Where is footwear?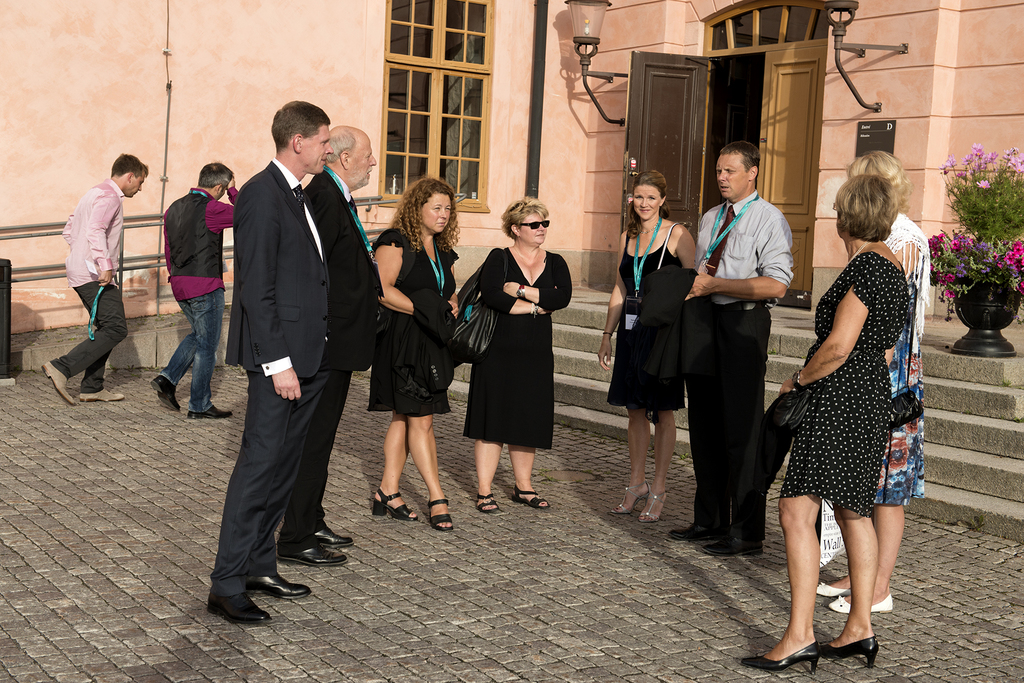
(280,543,354,568).
